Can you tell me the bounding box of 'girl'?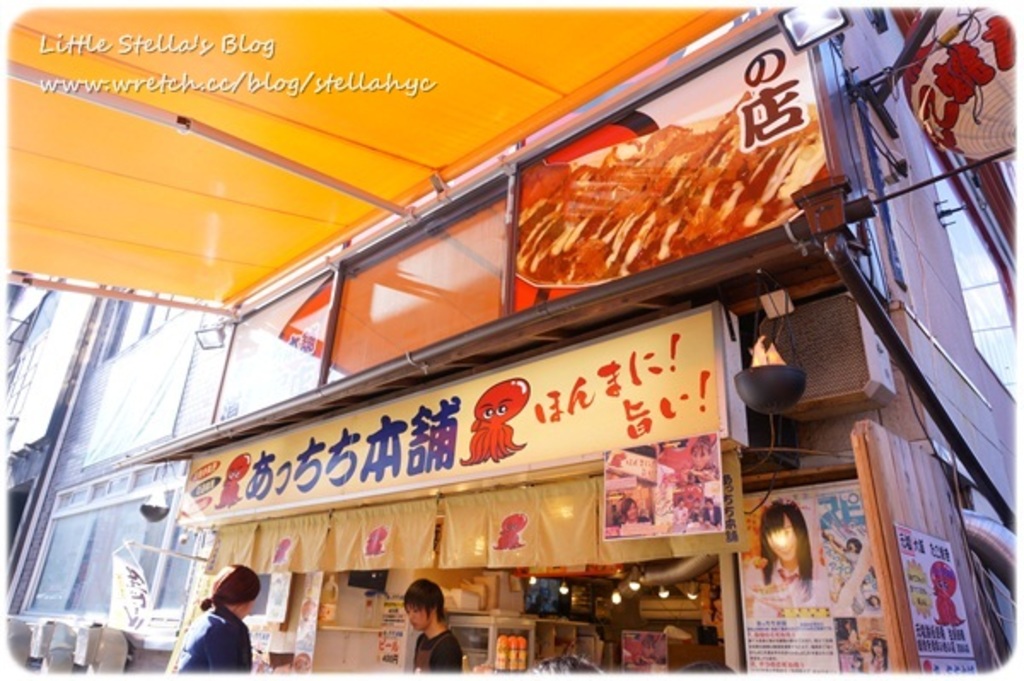
[870, 635, 891, 672].
